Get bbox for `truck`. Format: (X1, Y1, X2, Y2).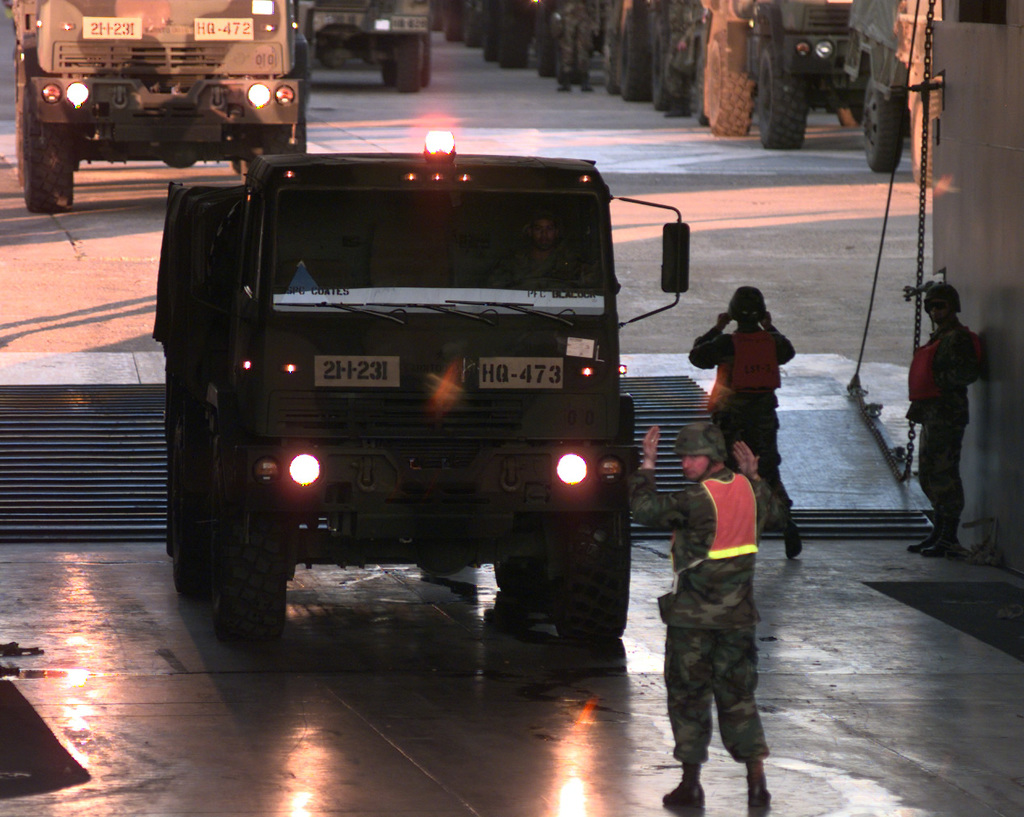
(142, 126, 694, 647).
